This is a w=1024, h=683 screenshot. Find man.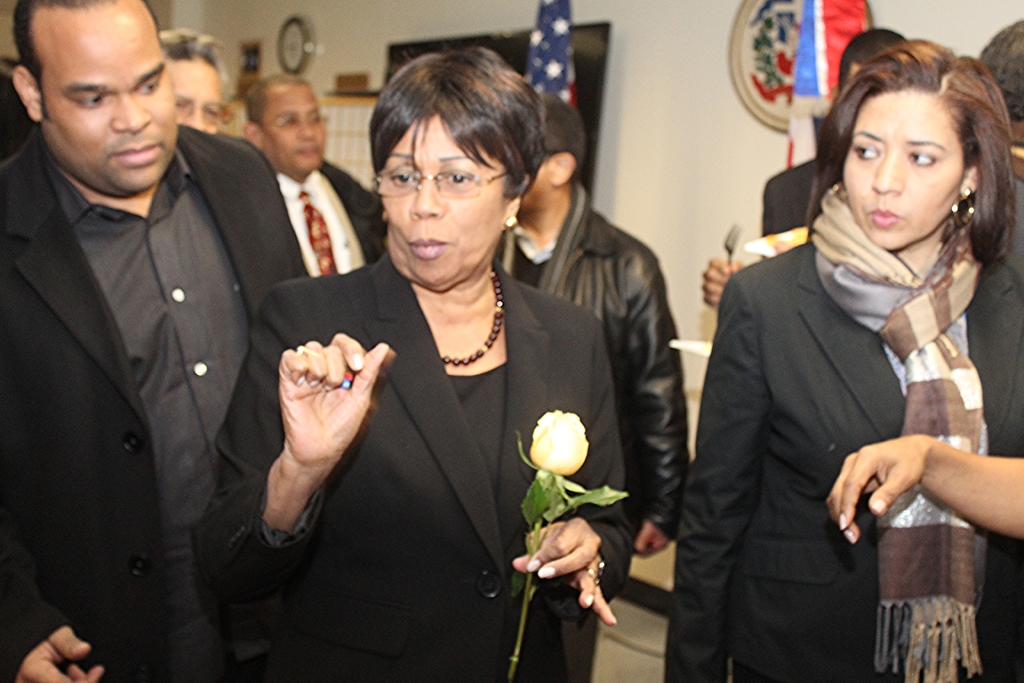
Bounding box: bbox(0, 0, 316, 682).
